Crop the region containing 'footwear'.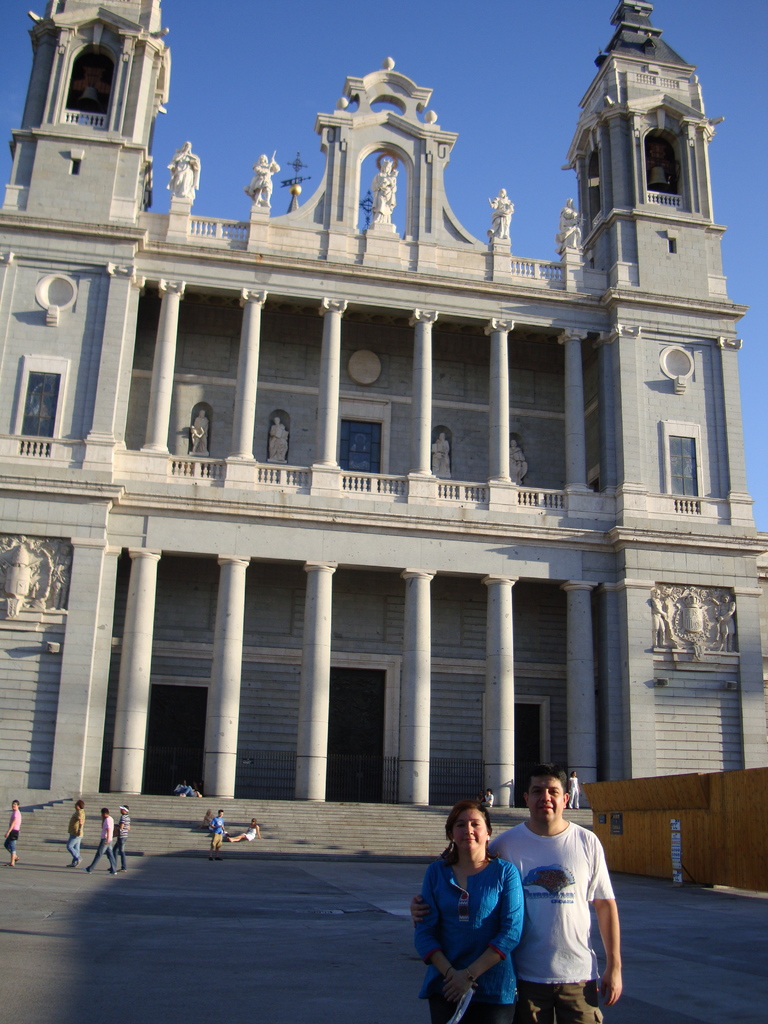
Crop region: bbox(209, 855, 212, 863).
